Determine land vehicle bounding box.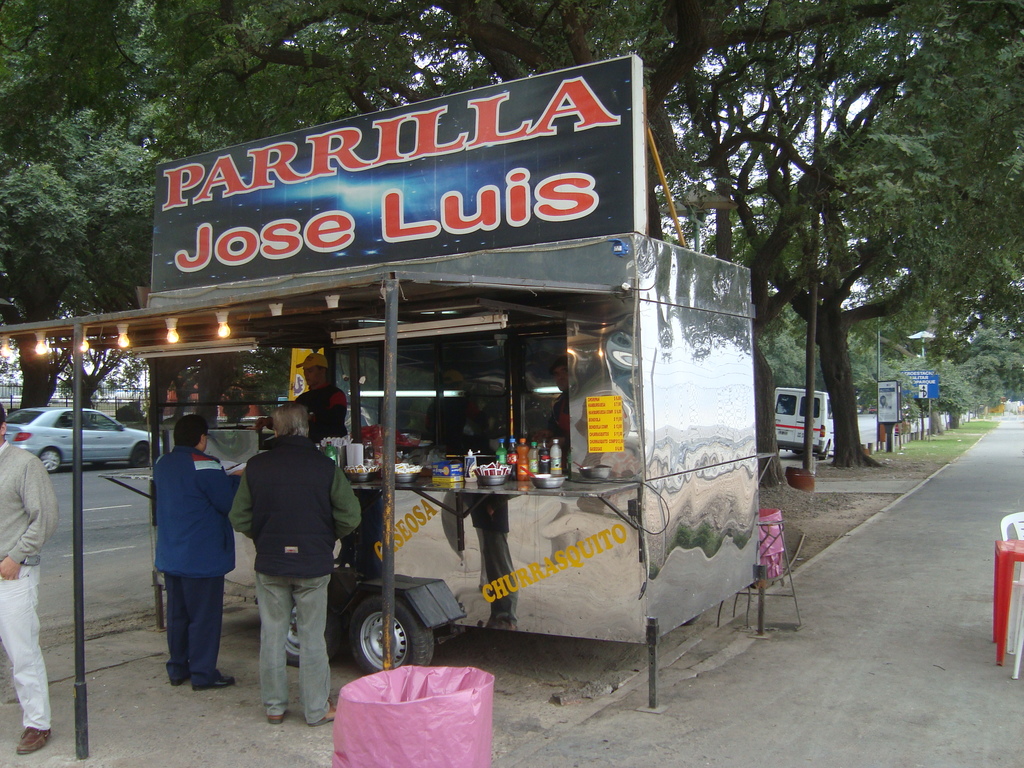
Determined: bbox=(773, 383, 829, 458).
